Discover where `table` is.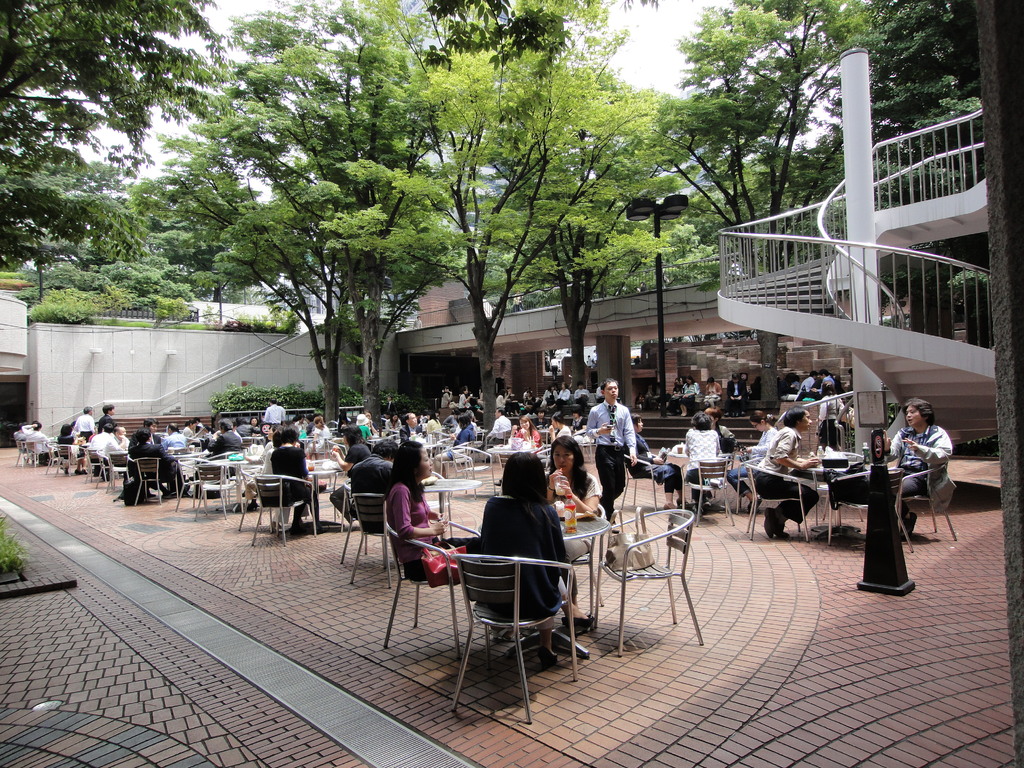
Discovered at crop(419, 474, 481, 522).
